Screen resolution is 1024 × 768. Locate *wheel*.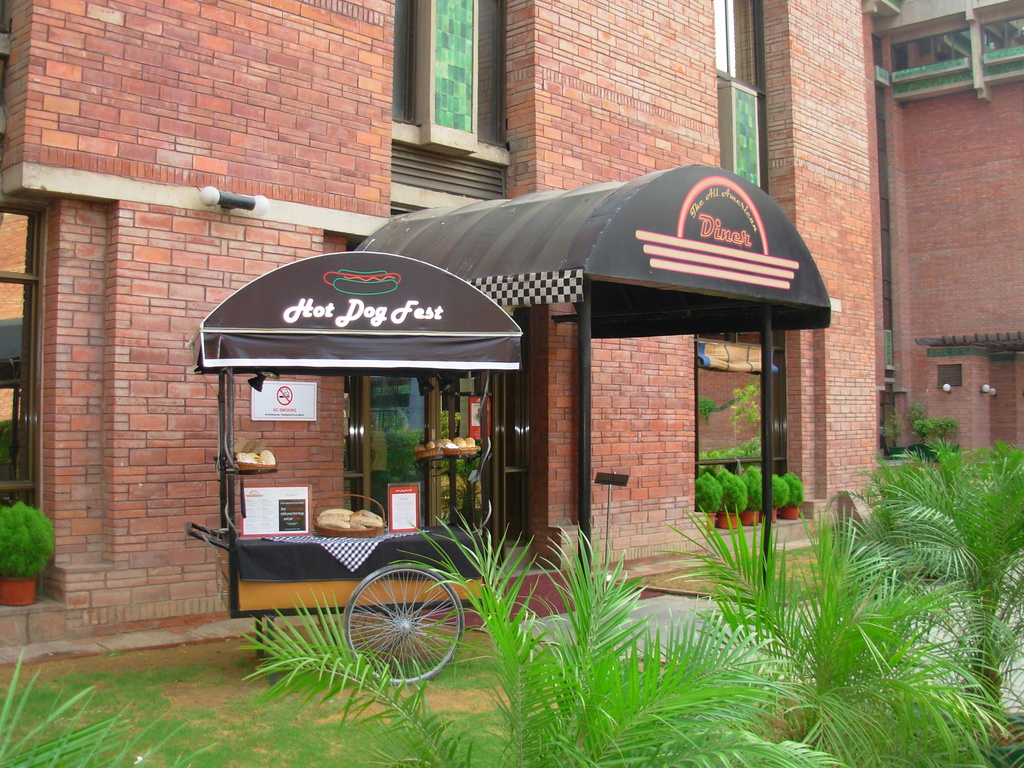
BBox(340, 559, 470, 683).
